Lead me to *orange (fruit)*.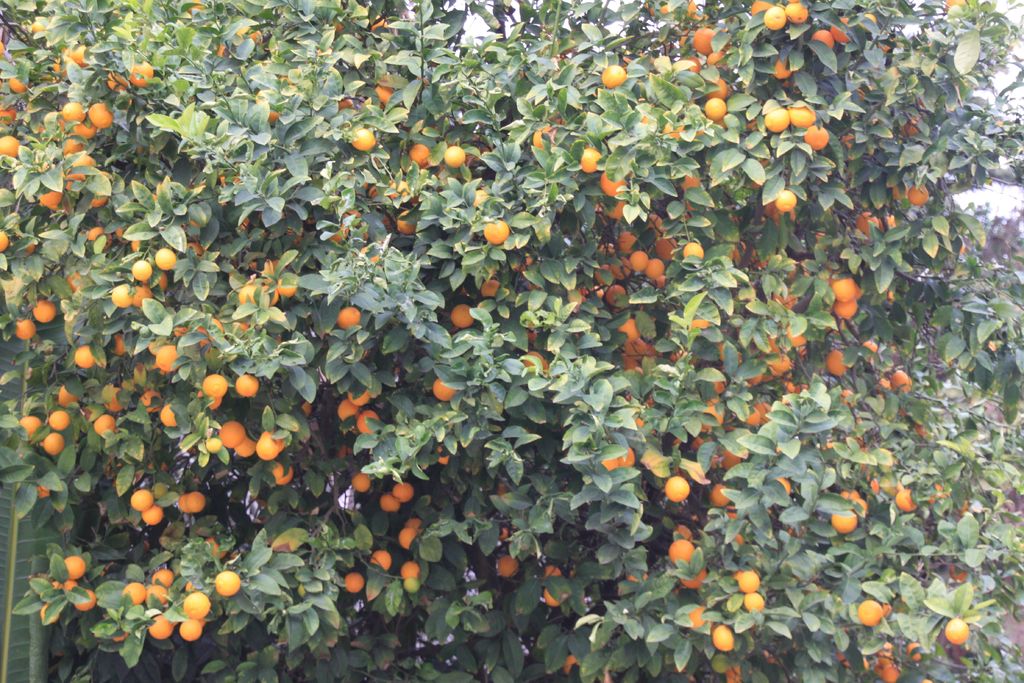
Lead to (left=181, top=490, right=201, bottom=514).
